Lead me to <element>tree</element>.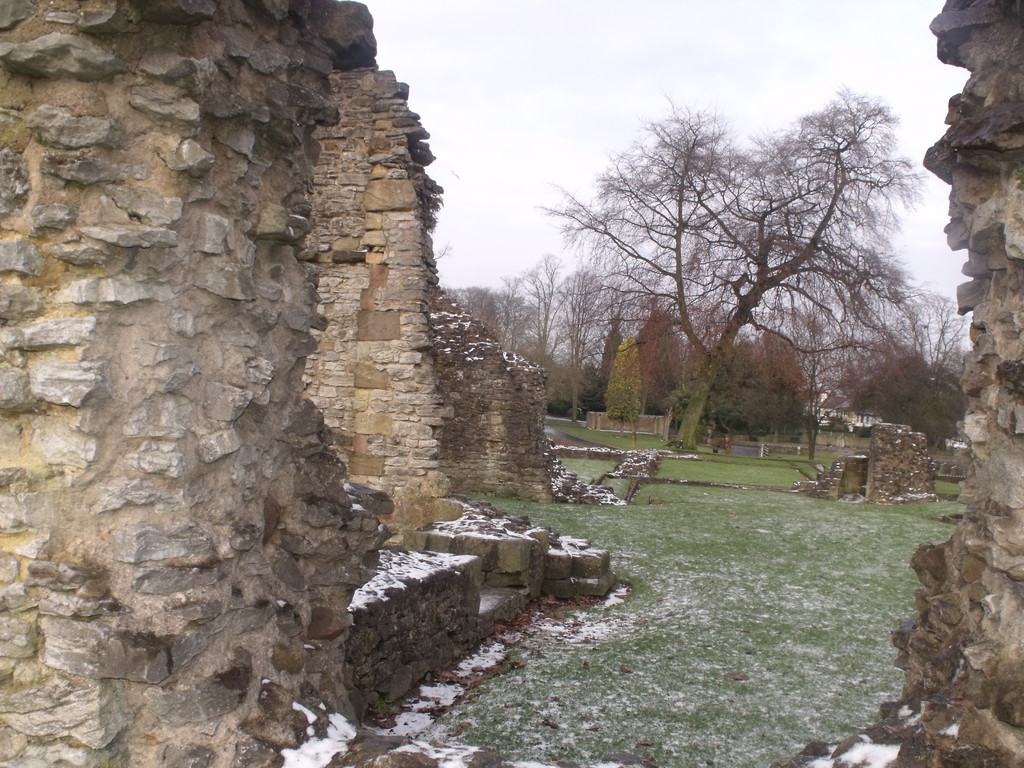
Lead to 546/77/940/476.
